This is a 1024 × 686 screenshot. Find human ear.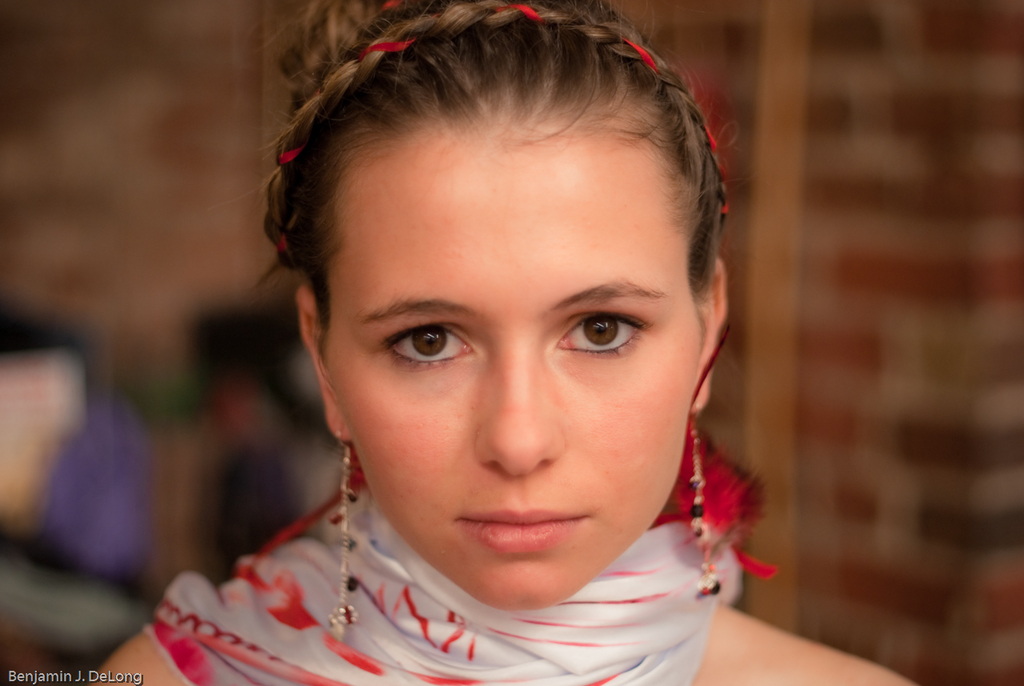
Bounding box: <region>297, 285, 356, 443</region>.
